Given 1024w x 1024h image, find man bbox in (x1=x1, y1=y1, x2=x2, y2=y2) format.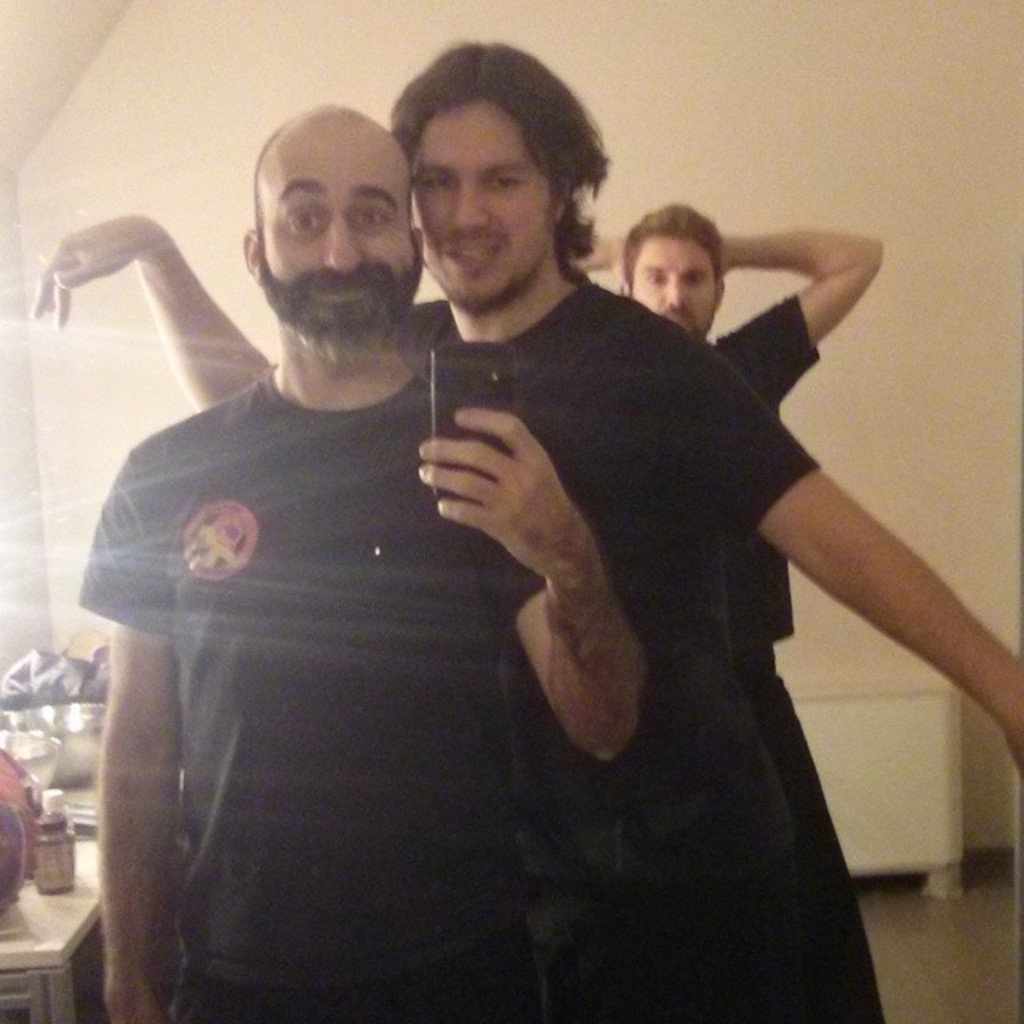
(x1=29, y1=32, x2=1022, y2=1022).
